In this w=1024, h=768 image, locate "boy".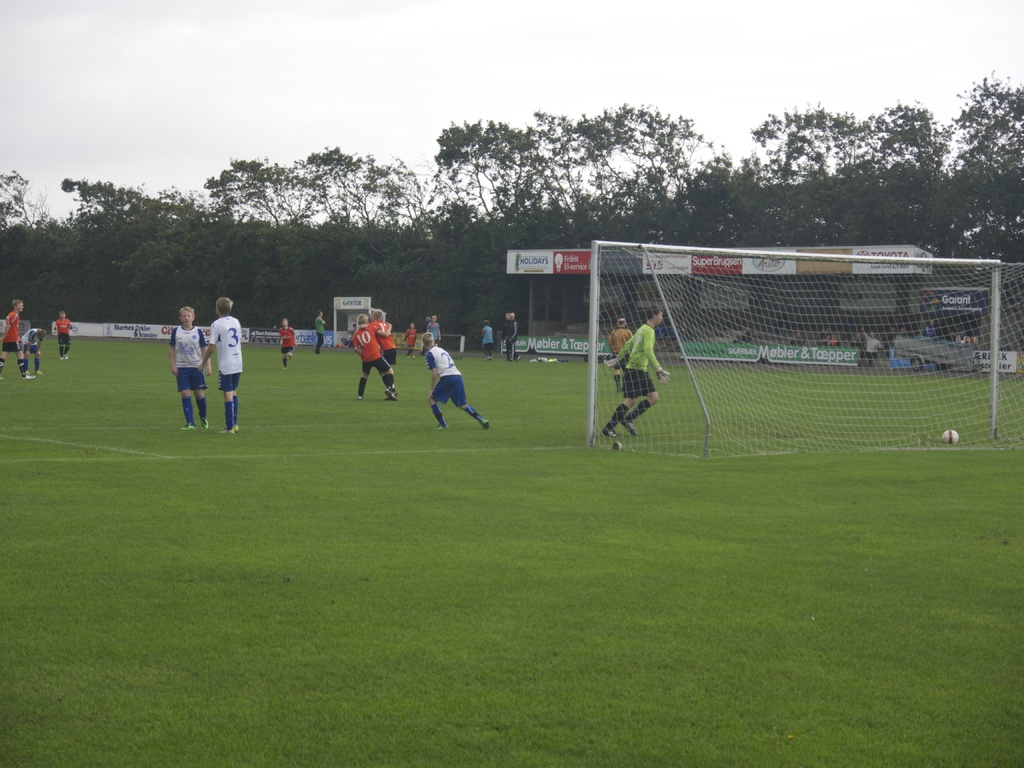
Bounding box: bbox=[350, 312, 391, 401].
